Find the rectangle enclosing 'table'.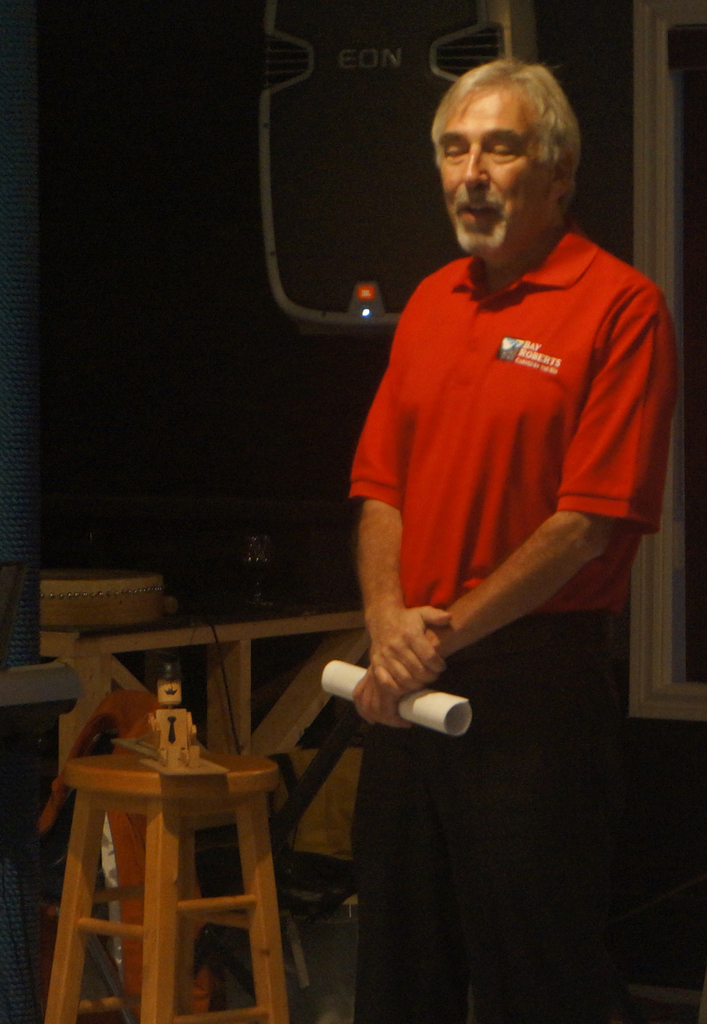
box=[0, 605, 372, 1023].
